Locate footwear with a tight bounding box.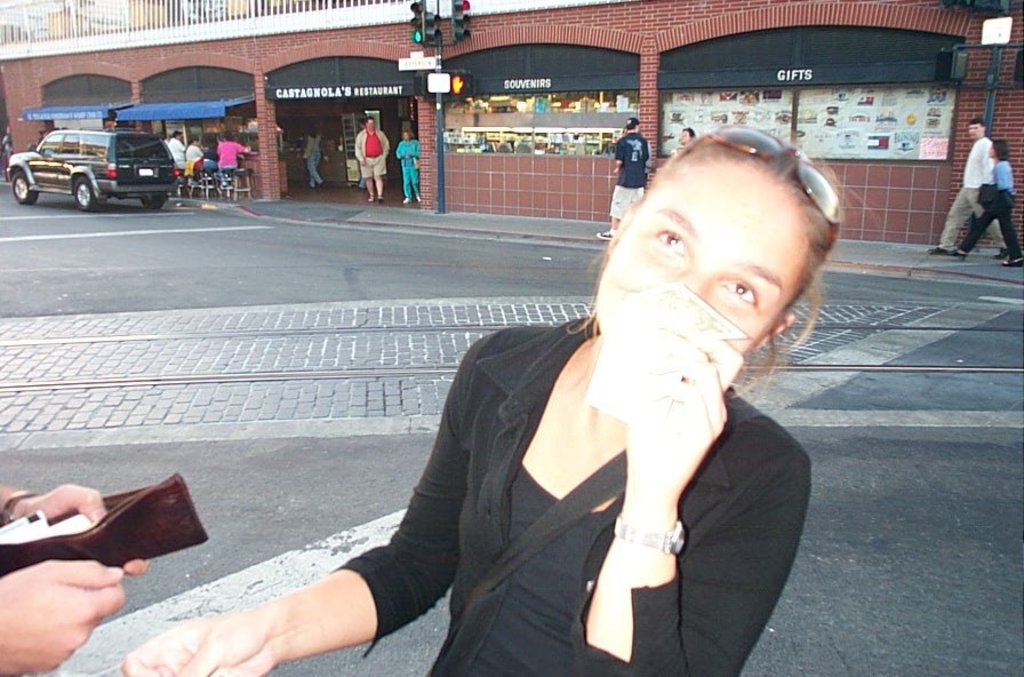
locate(598, 229, 614, 242).
